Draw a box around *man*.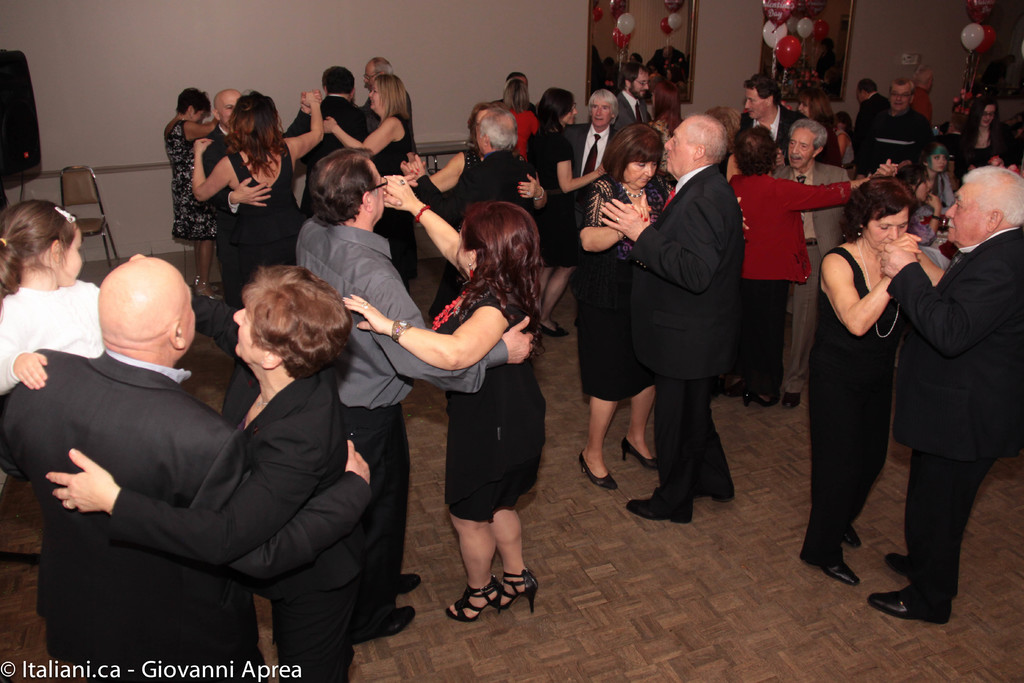
pyautogui.locateOnScreen(600, 112, 745, 522).
